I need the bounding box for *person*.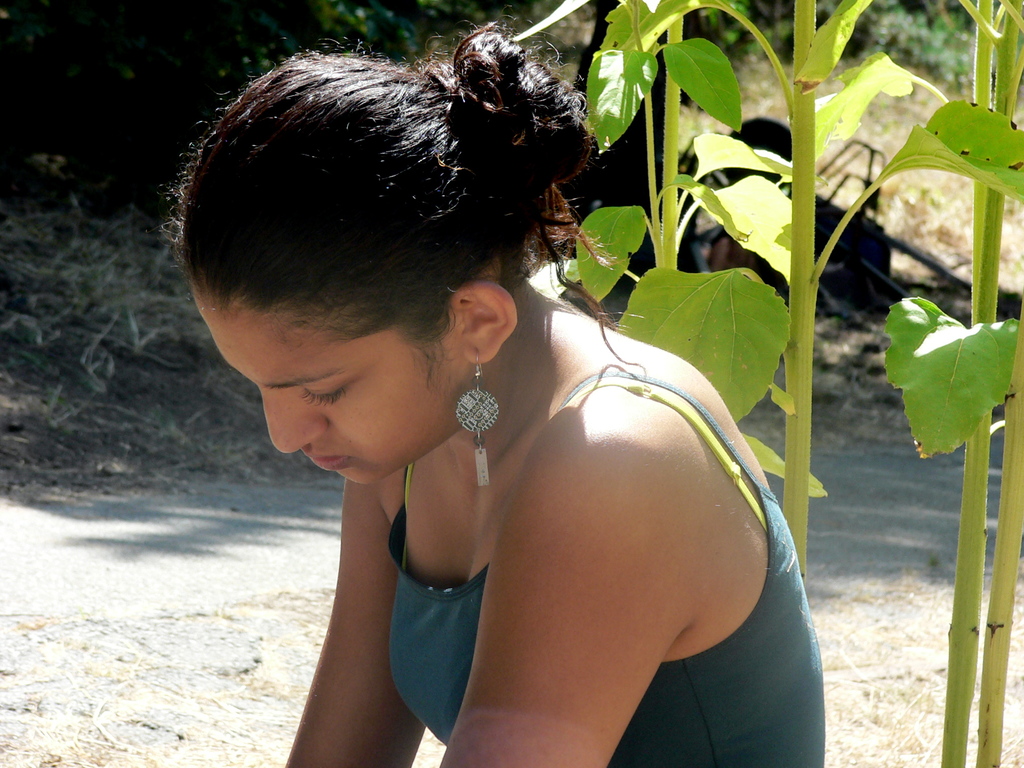
Here it is: (left=191, top=0, right=758, bottom=767).
